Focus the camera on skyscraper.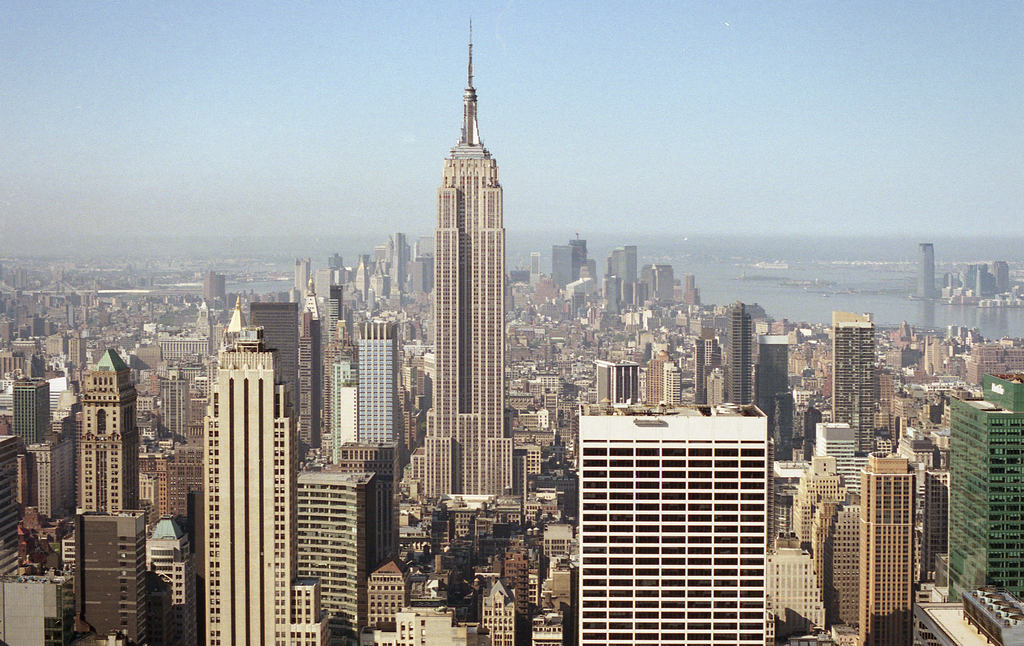
Focus region: [391,229,412,279].
